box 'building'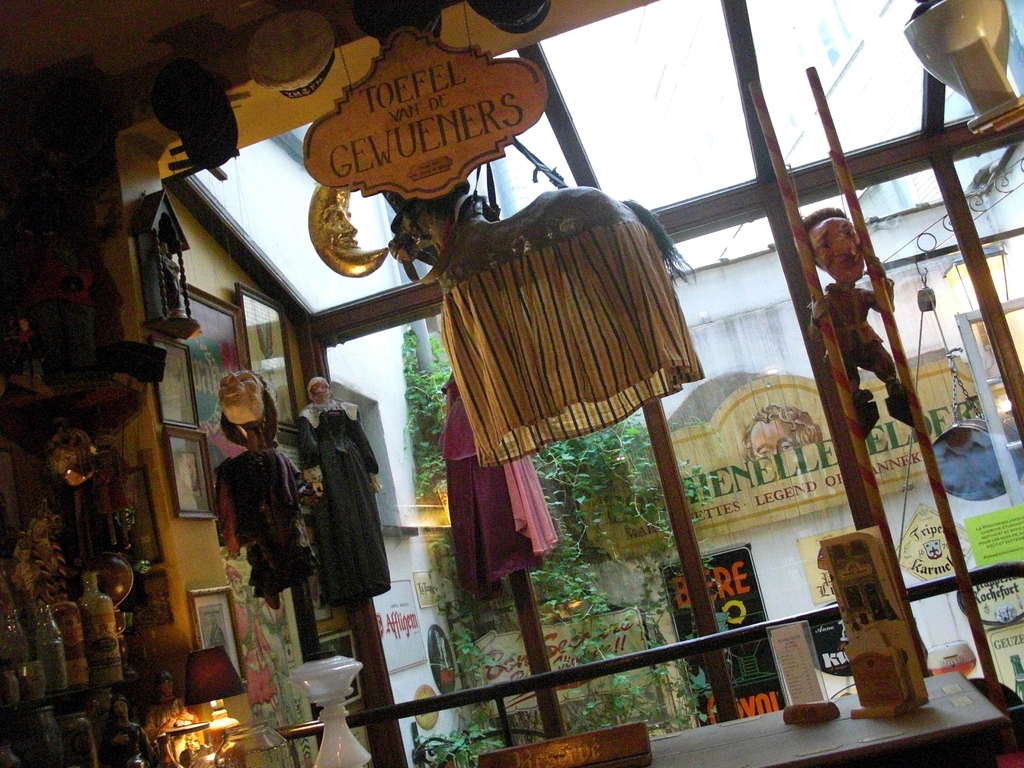
l=0, t=0, r=1023, b=767
